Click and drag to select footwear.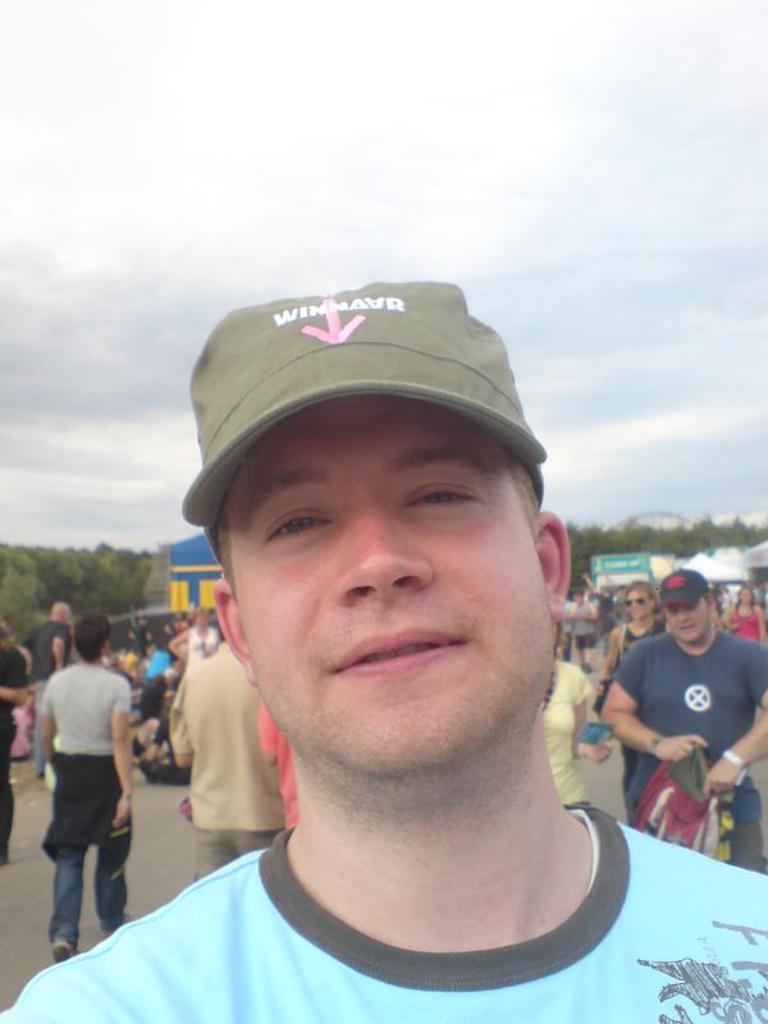
Selection: bbox=[46, 940, 73, 964].
